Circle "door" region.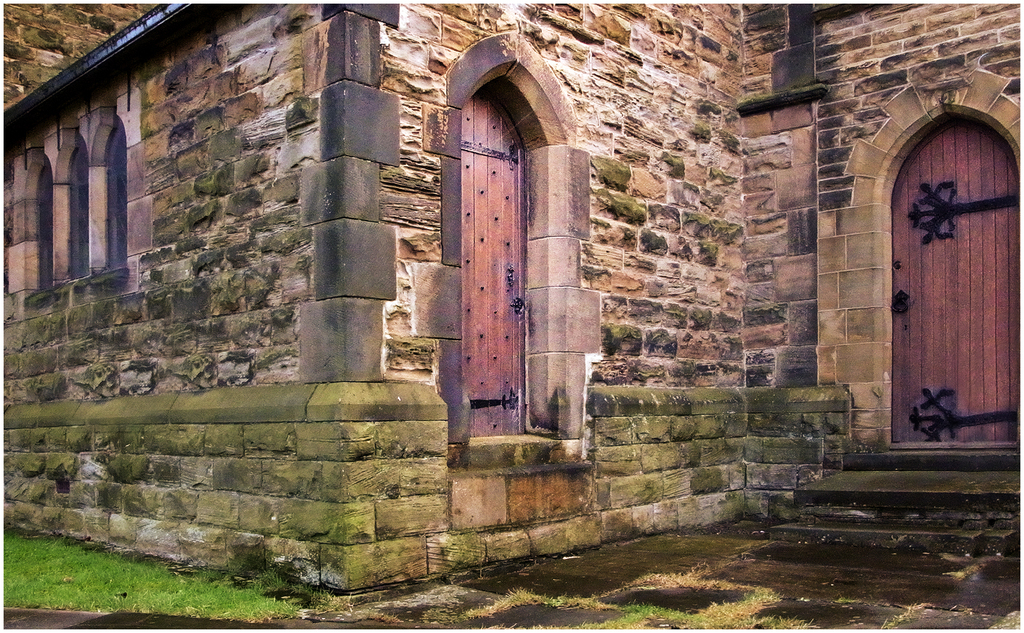
Region: [left=876, top=106, right=1009, bottom=451].
